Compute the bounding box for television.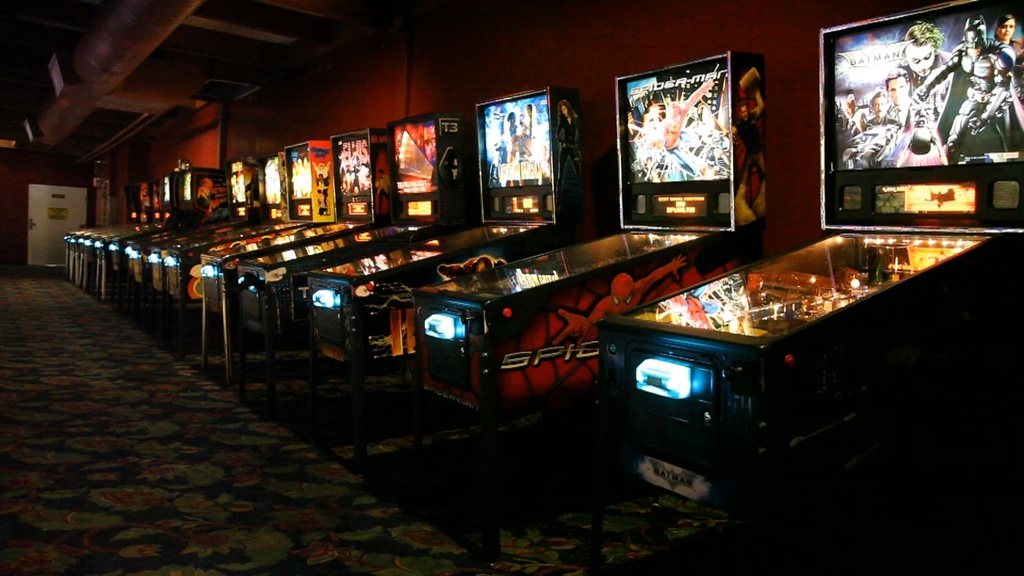
detection(186, 167, 218, 208).
